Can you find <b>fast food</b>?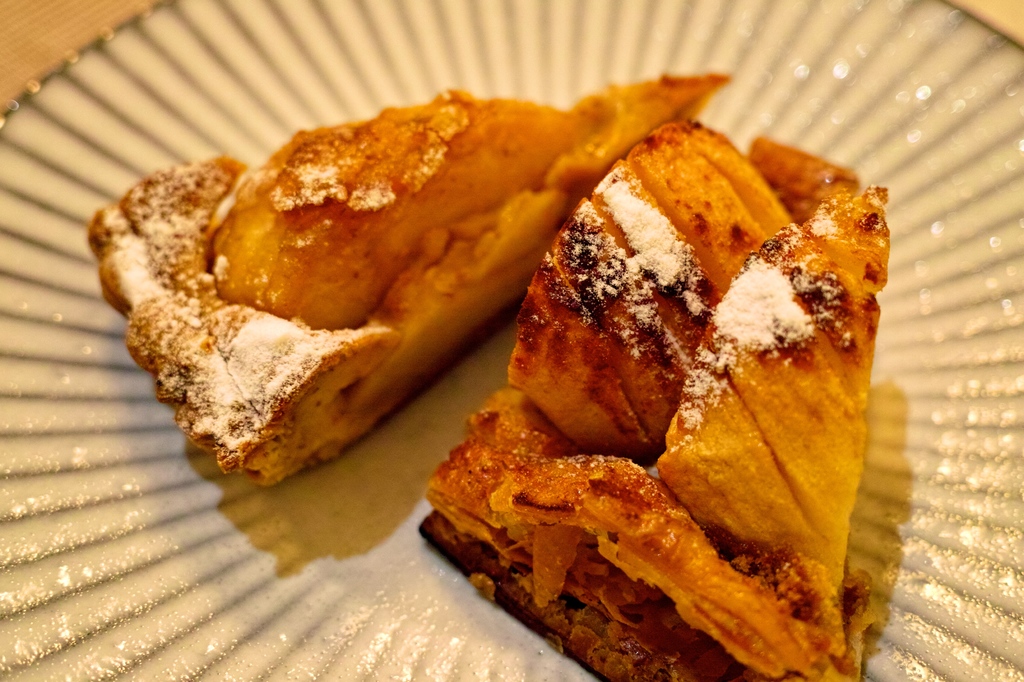
Yes, bounding box: <bbox>409, 120, 896, 681</bbox>.
